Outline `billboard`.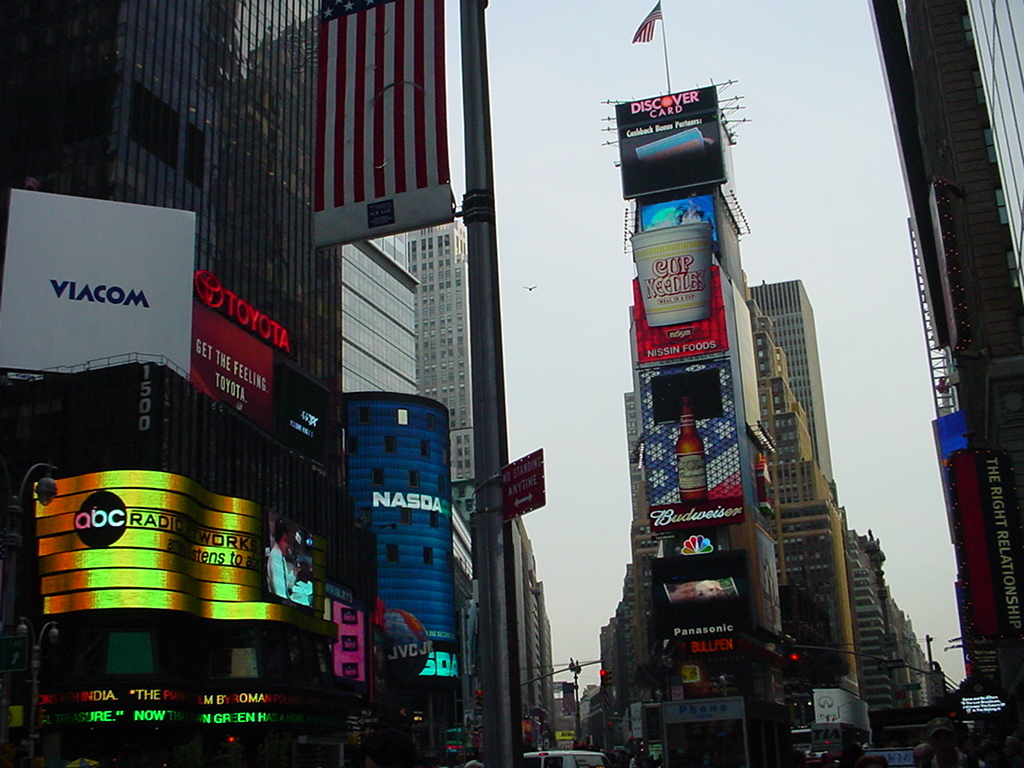
Outline: (662,697,753,767).
